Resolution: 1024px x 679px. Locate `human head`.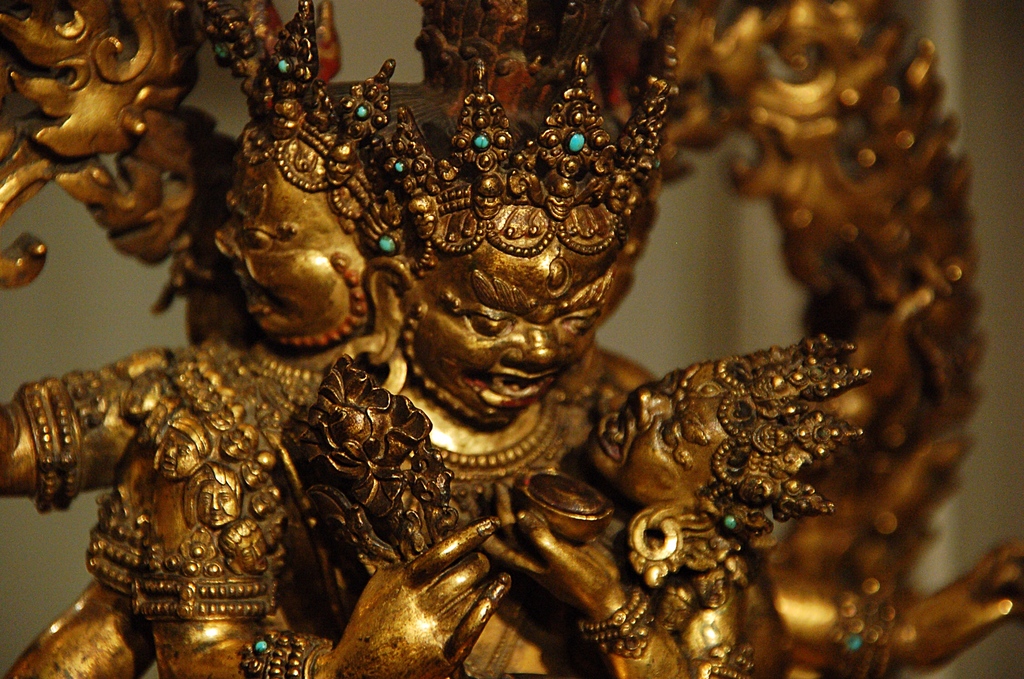
(x1=214, y1=167, x2=360, y2=330).
